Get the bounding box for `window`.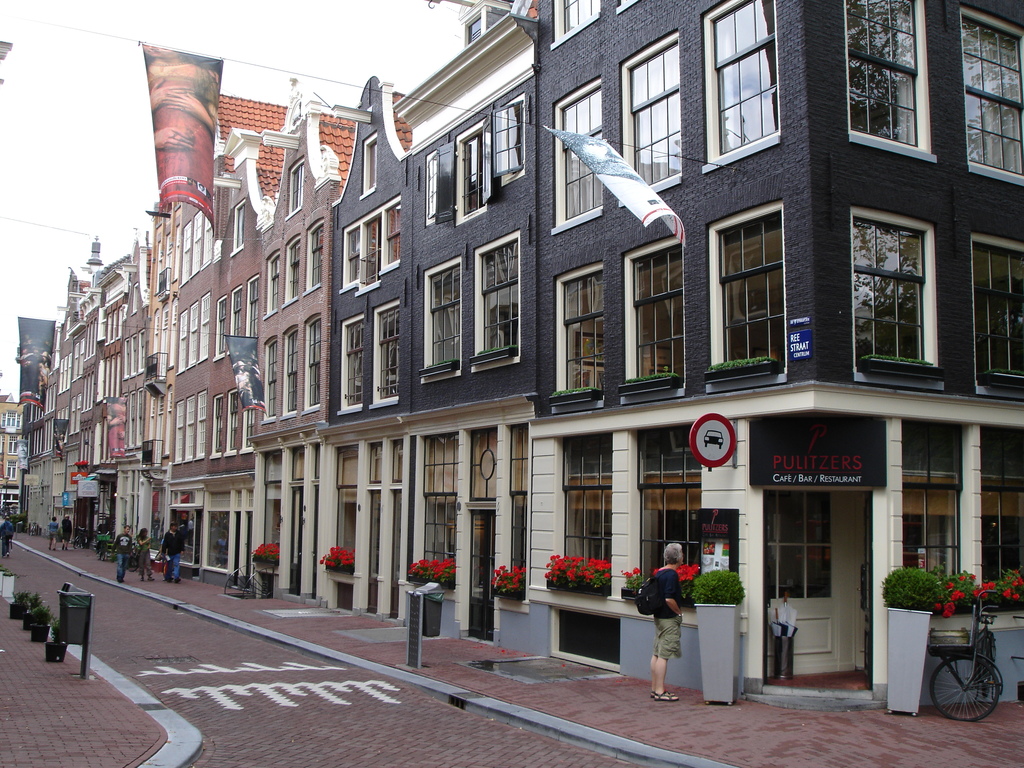
pyautogui.locateOnScreen(370, 301, 397, 399).
